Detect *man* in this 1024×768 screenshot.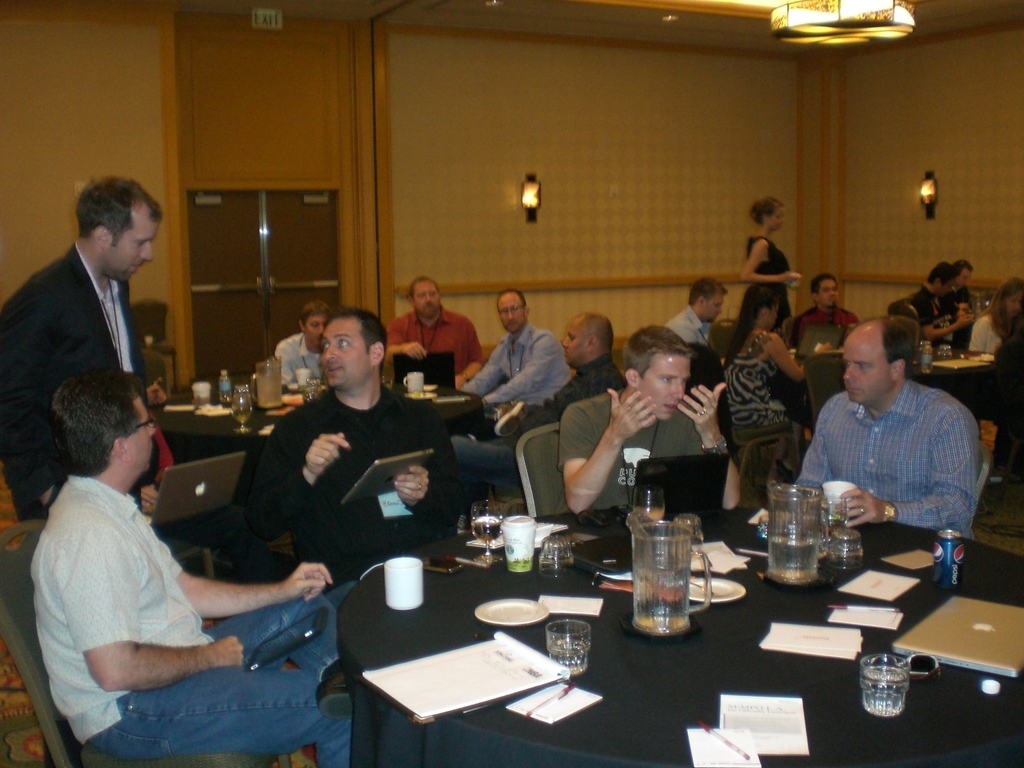
Detection: box(230, 312, 473, 583).
